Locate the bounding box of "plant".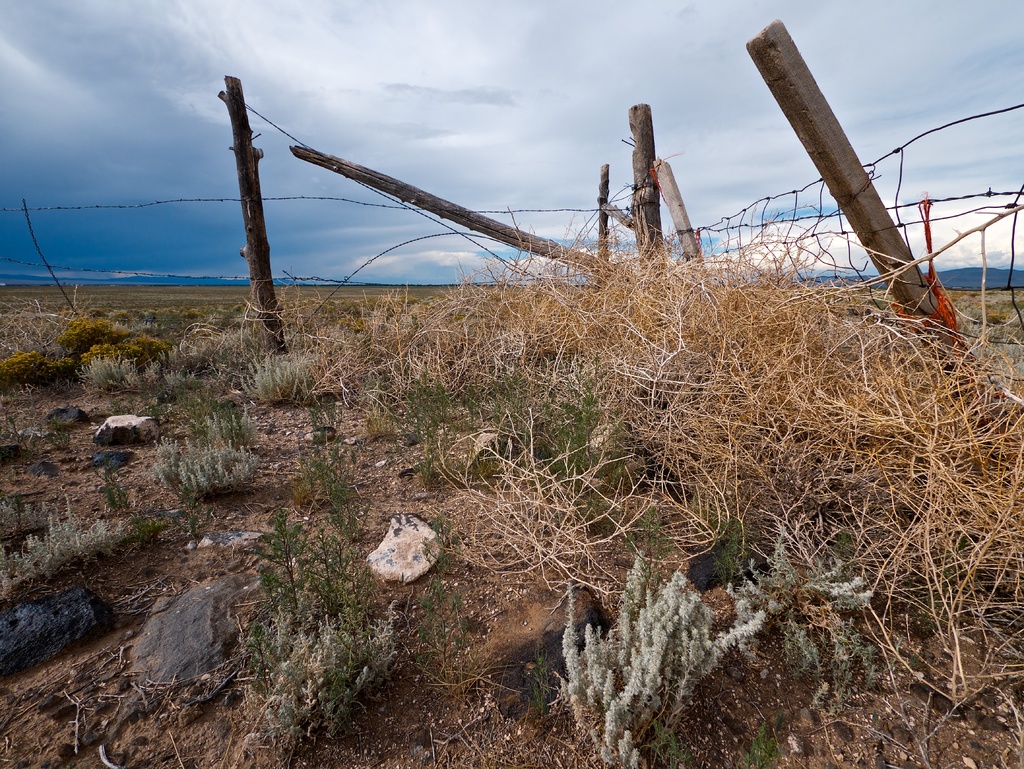
Bounding box: [179, 326, 261, 364].
